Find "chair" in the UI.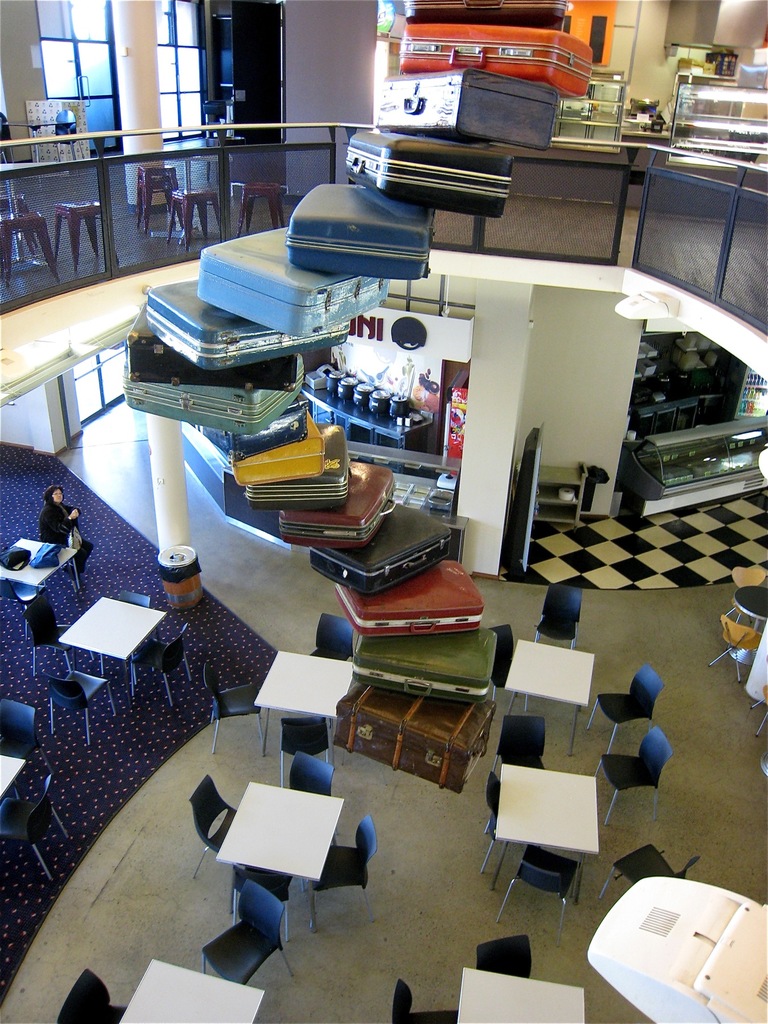
UI element at bbox=(584, 659, 666, 757).
